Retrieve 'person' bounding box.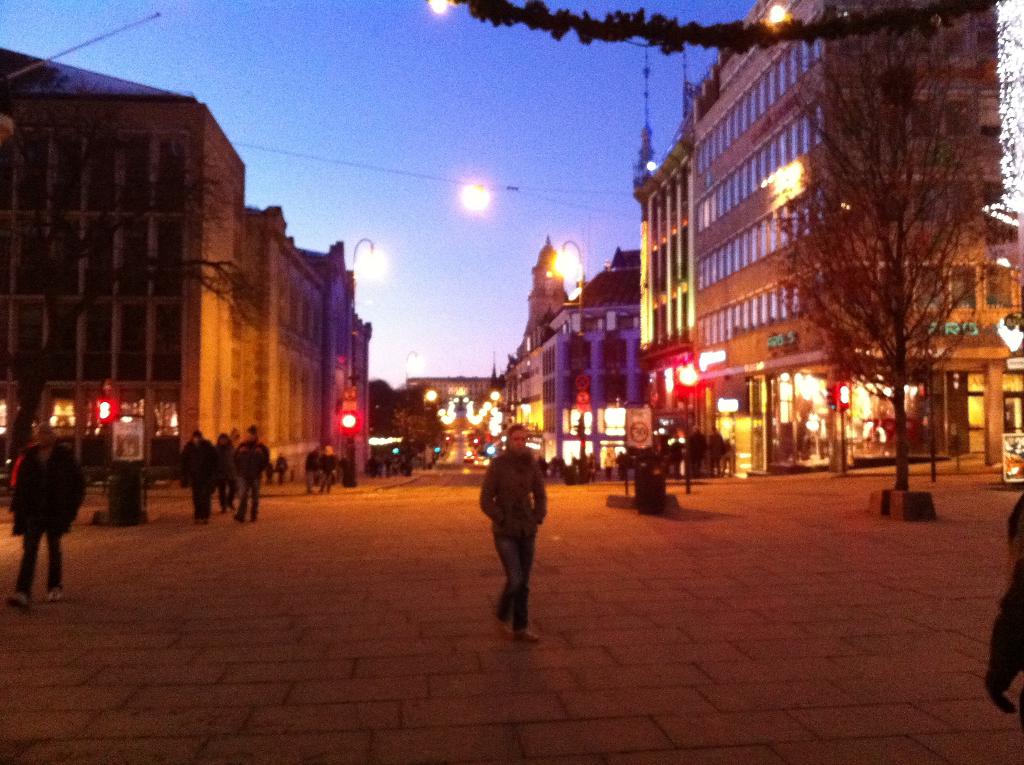
Bounding box: (172, 426, 225, 527).
